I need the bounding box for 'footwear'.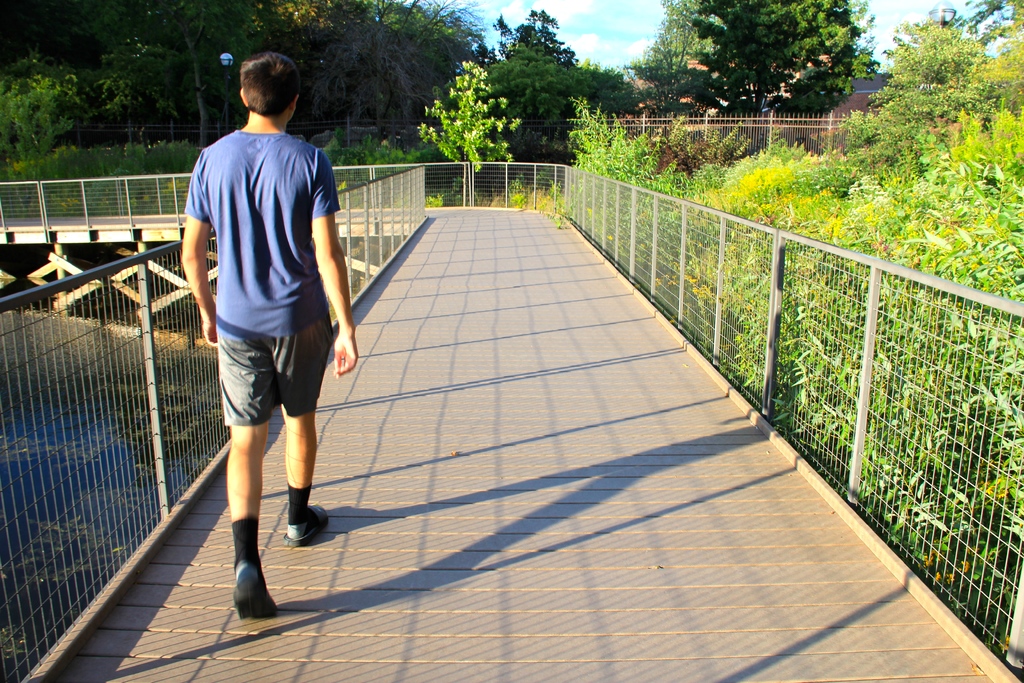
Here it is: [230, 559, 267, 613].
